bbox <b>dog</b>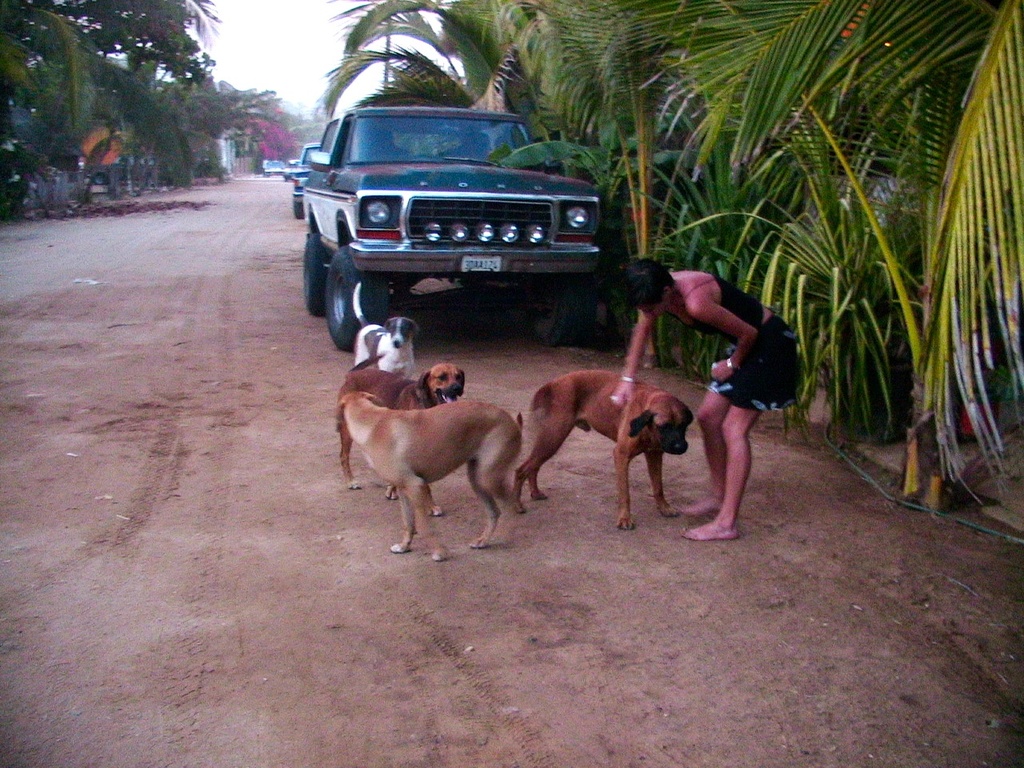
box(354, 316, 419, 378)
